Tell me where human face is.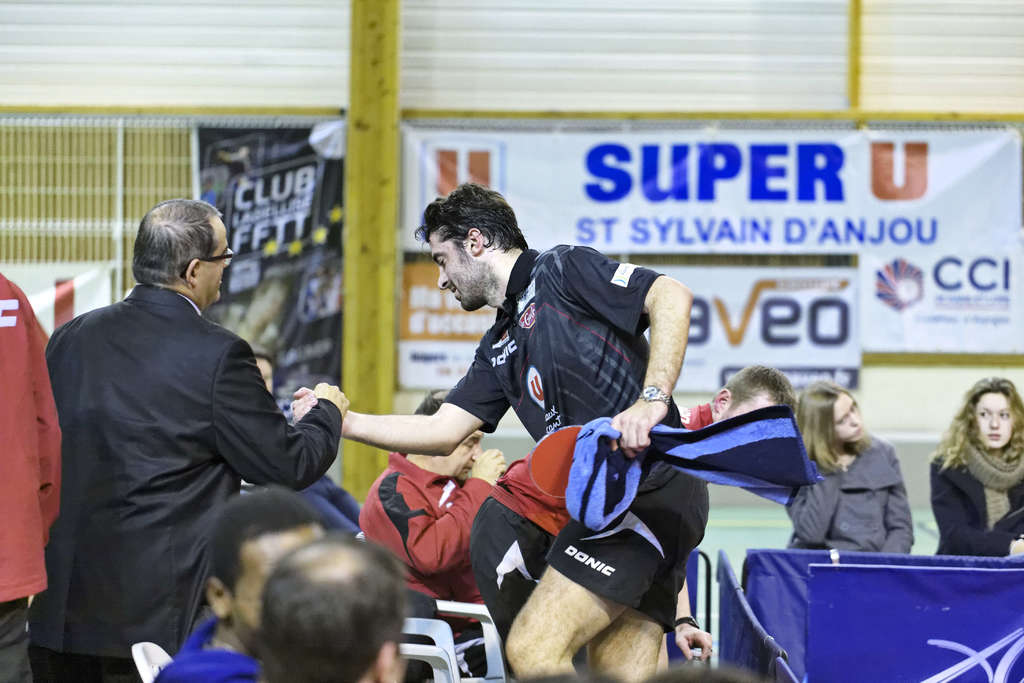
human face is at 829/388/866/441.
